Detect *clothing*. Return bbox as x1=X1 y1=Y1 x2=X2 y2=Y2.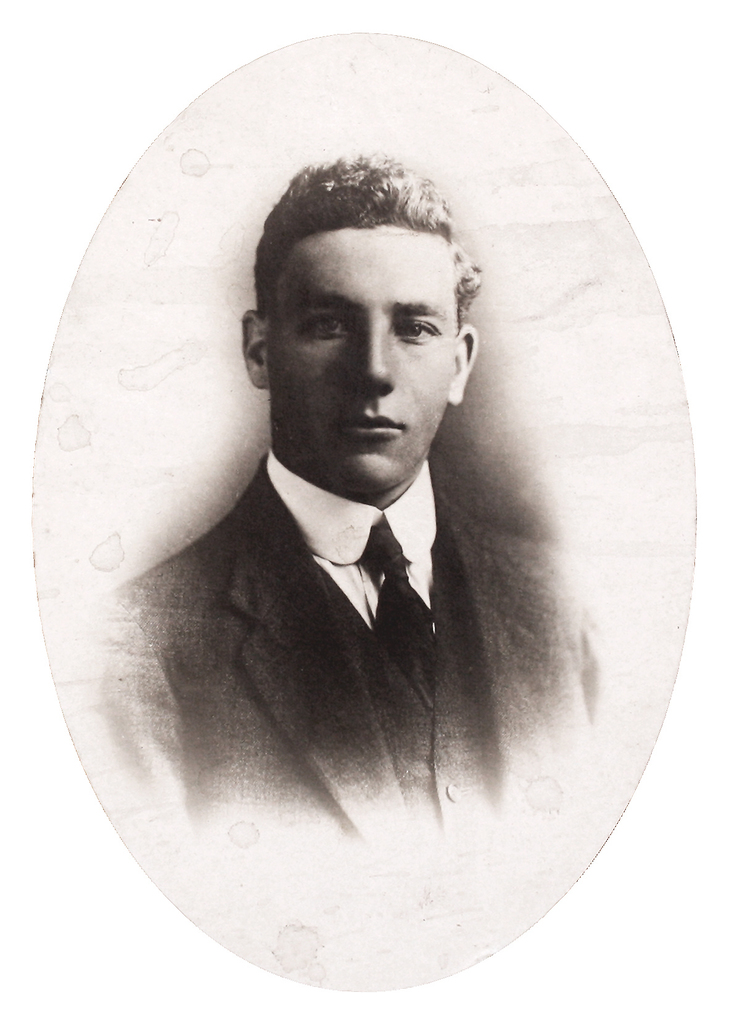
x1=113 y1=438 x2=594 y2=872.
